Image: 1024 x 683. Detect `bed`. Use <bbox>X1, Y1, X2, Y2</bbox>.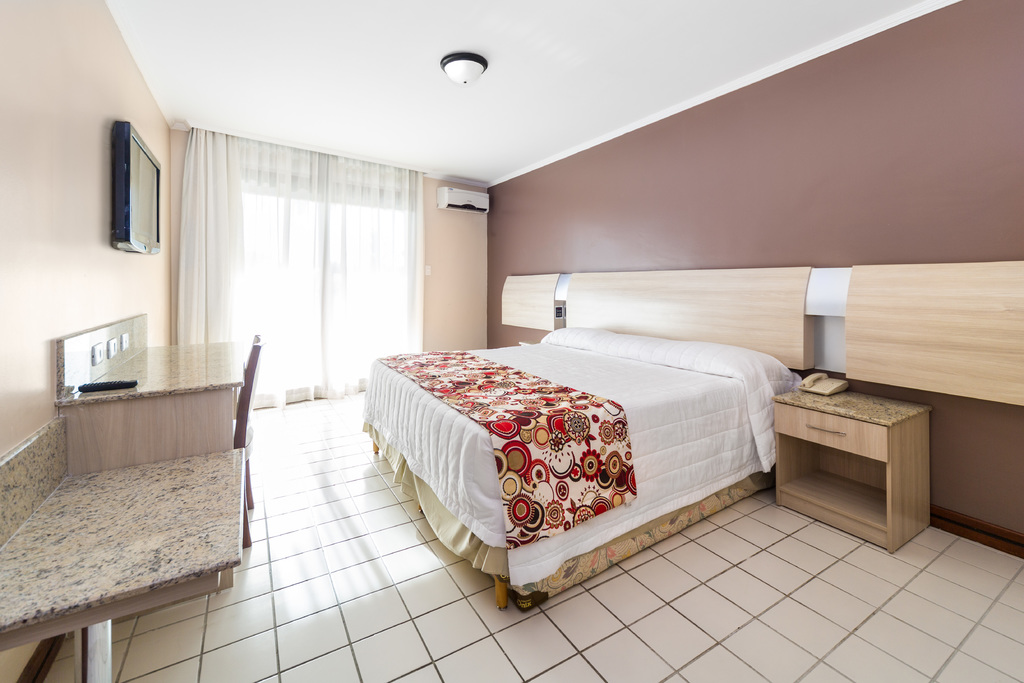
<bbox>353, 322, 809, 614</bbox>.
